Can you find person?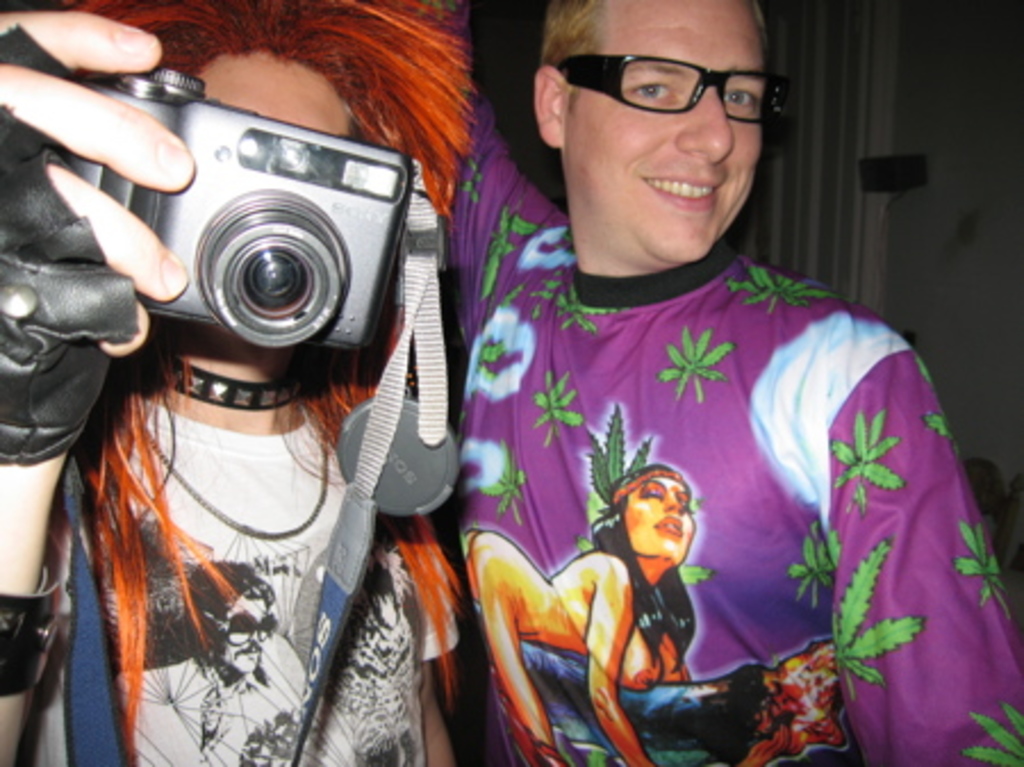
Yes, bounding box: box=[455, 462, 696, 765].
